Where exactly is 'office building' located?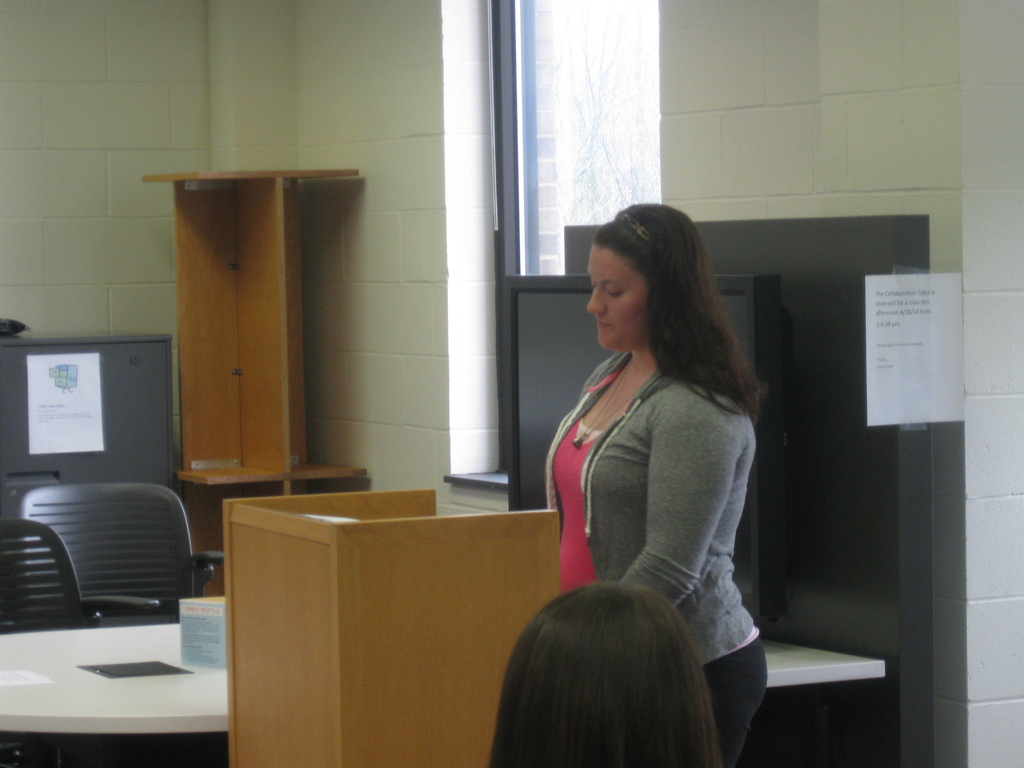
Its bounding box is bbox(19, 28, 1023, 767).
